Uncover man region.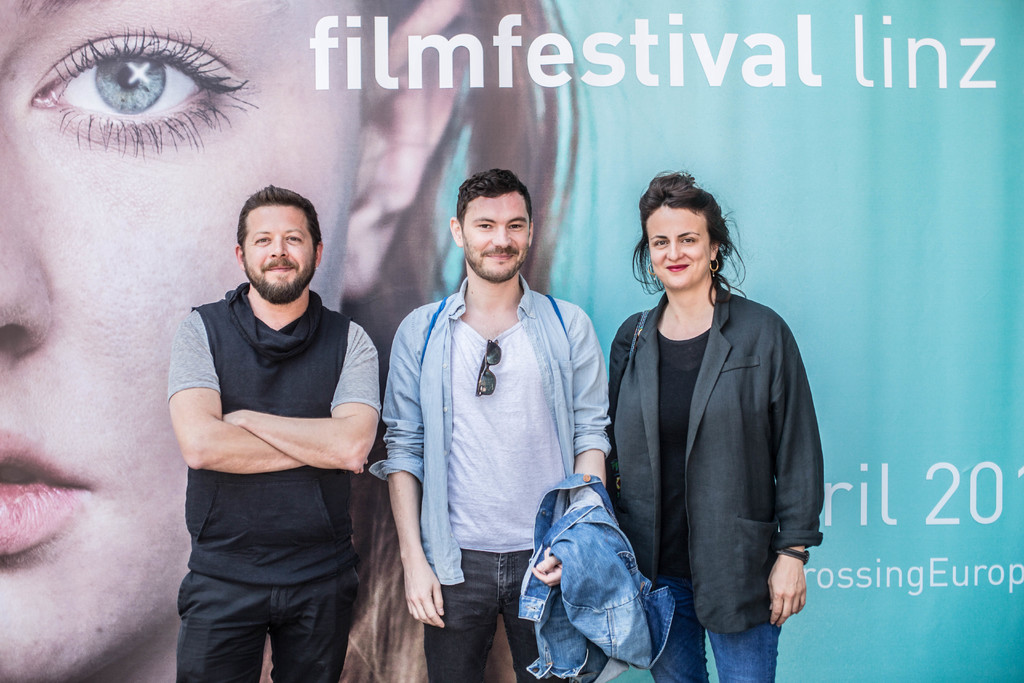
Uncovered: Rect(163, 188, 378, 682).
